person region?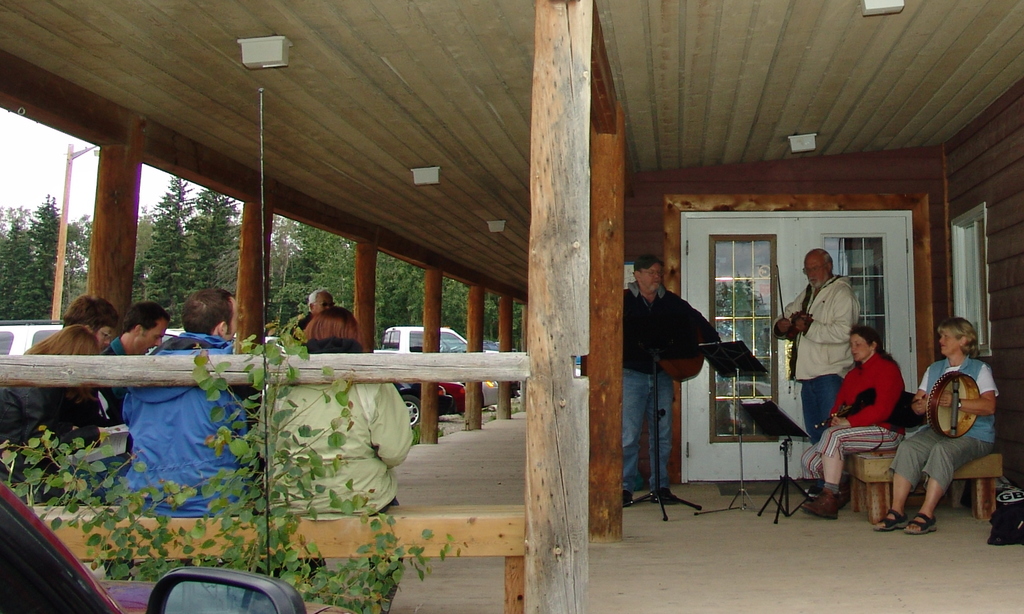
(left=125, top=287, right=259, bottom=517)
